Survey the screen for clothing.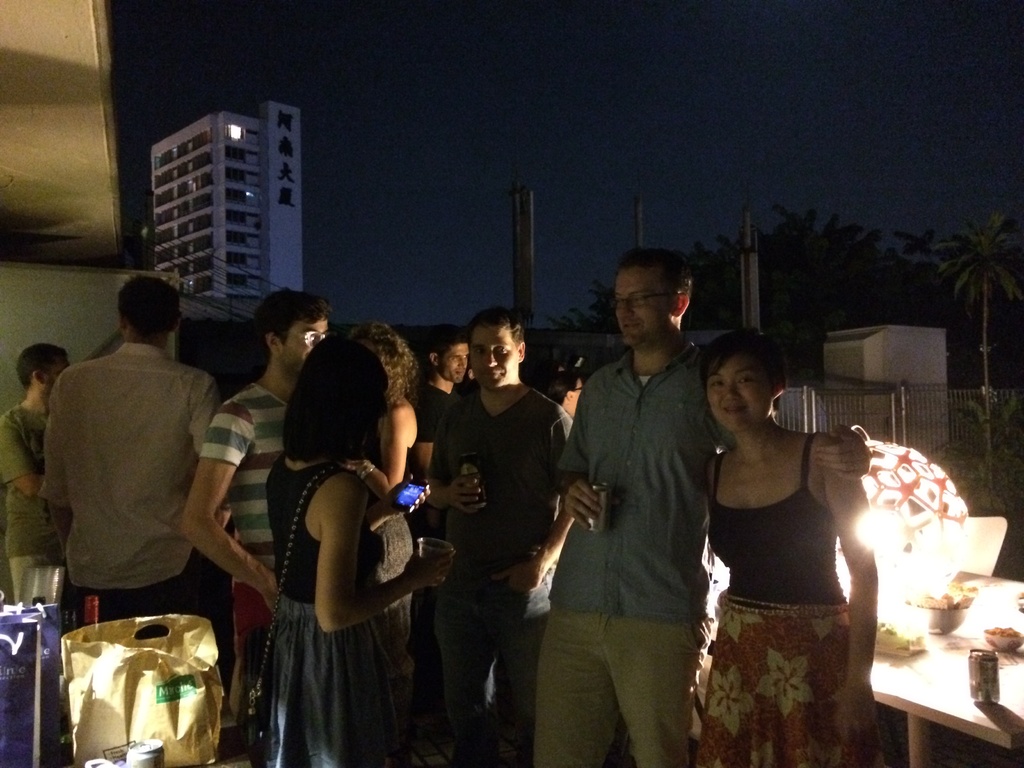
Survey found: 267,464,407,767.
